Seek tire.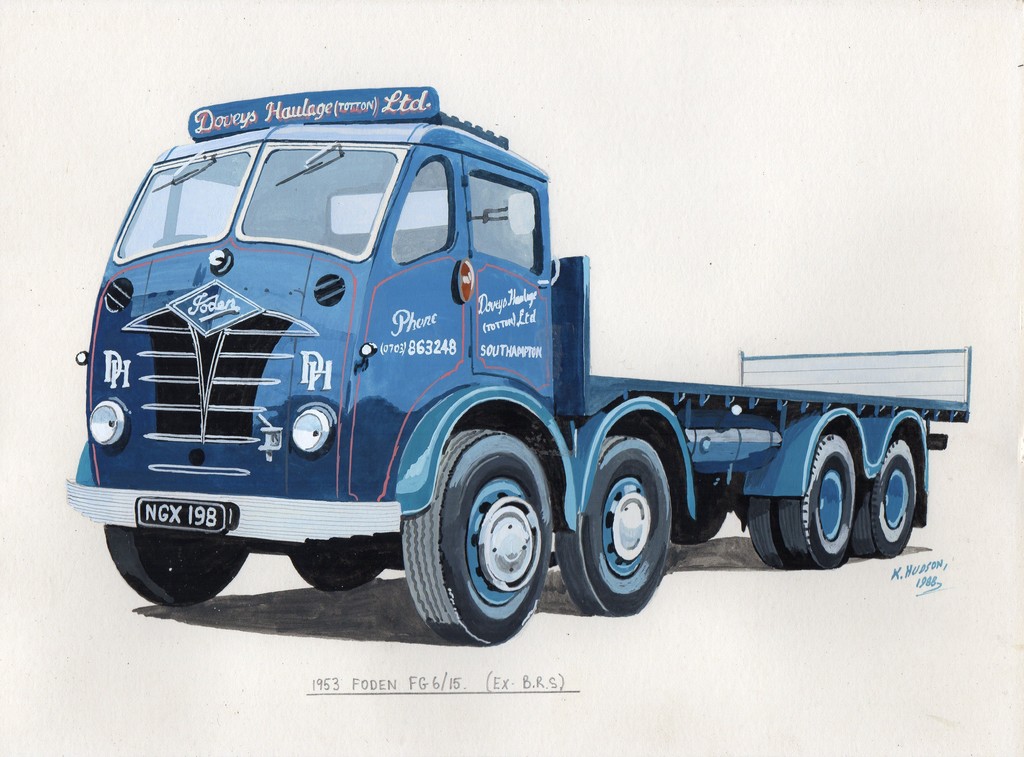
{"x1": 674, "y1": 512, "x2": 729, "y2": 546}.
